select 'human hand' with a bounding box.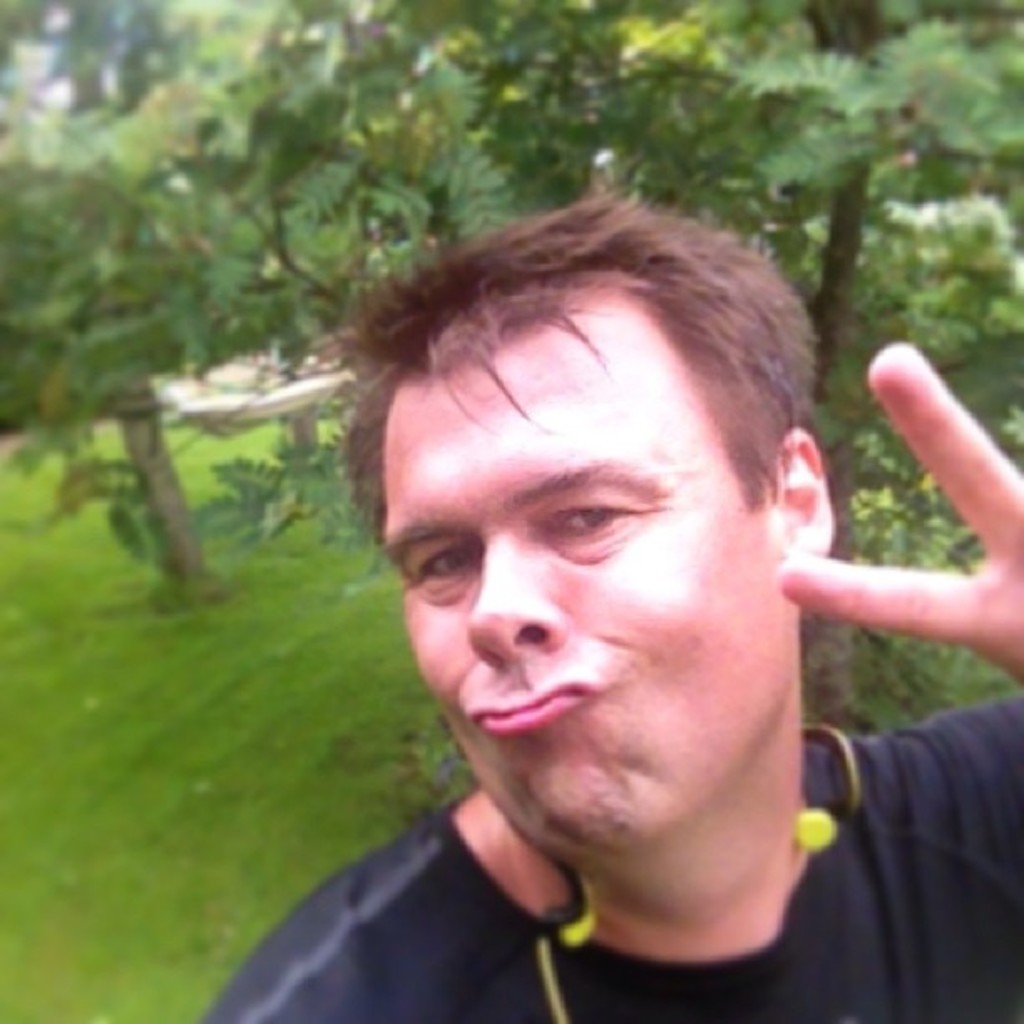
x1=778 y1=330 x2=1022 y2=684.
